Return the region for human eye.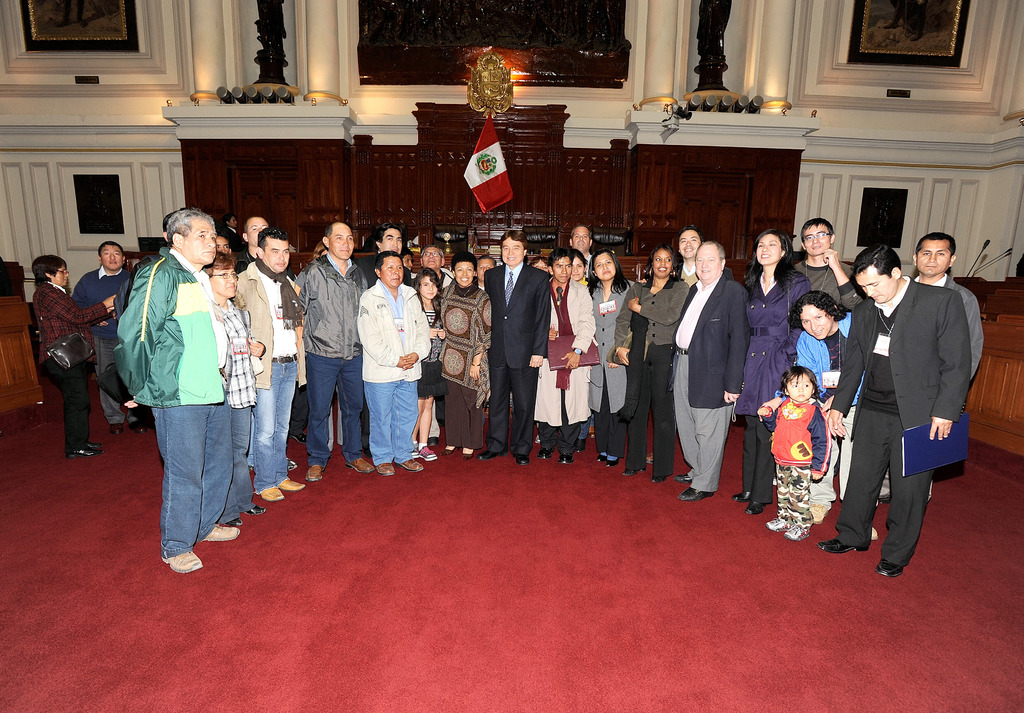
bbox(102, 250, 110, 257).
